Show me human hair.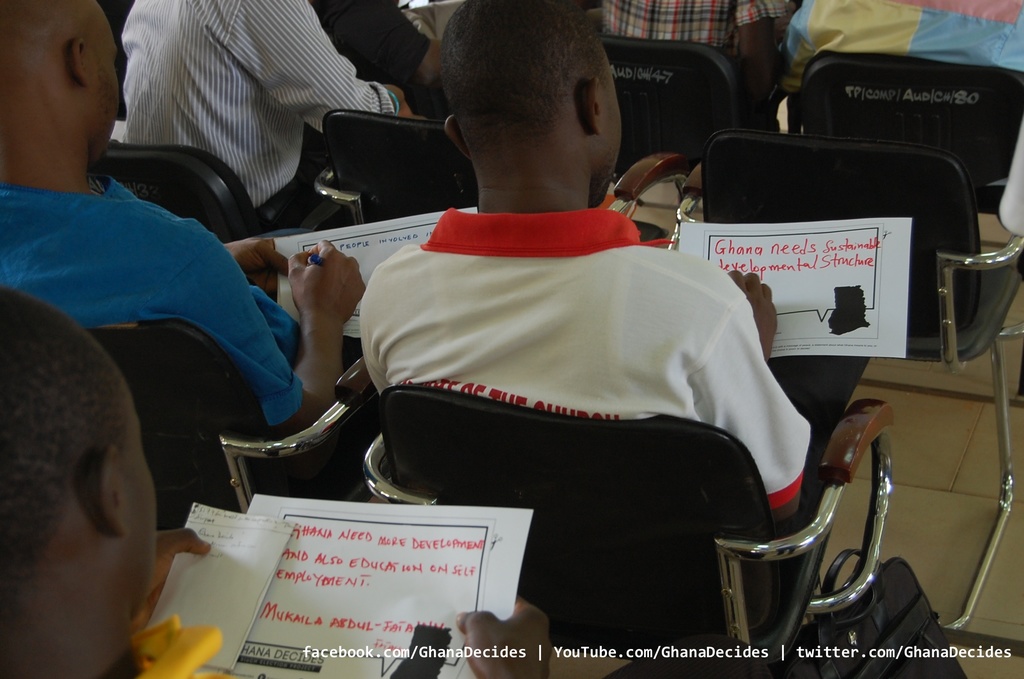
human hair is here: [left=441, top=9, right=637, bottom=177].
